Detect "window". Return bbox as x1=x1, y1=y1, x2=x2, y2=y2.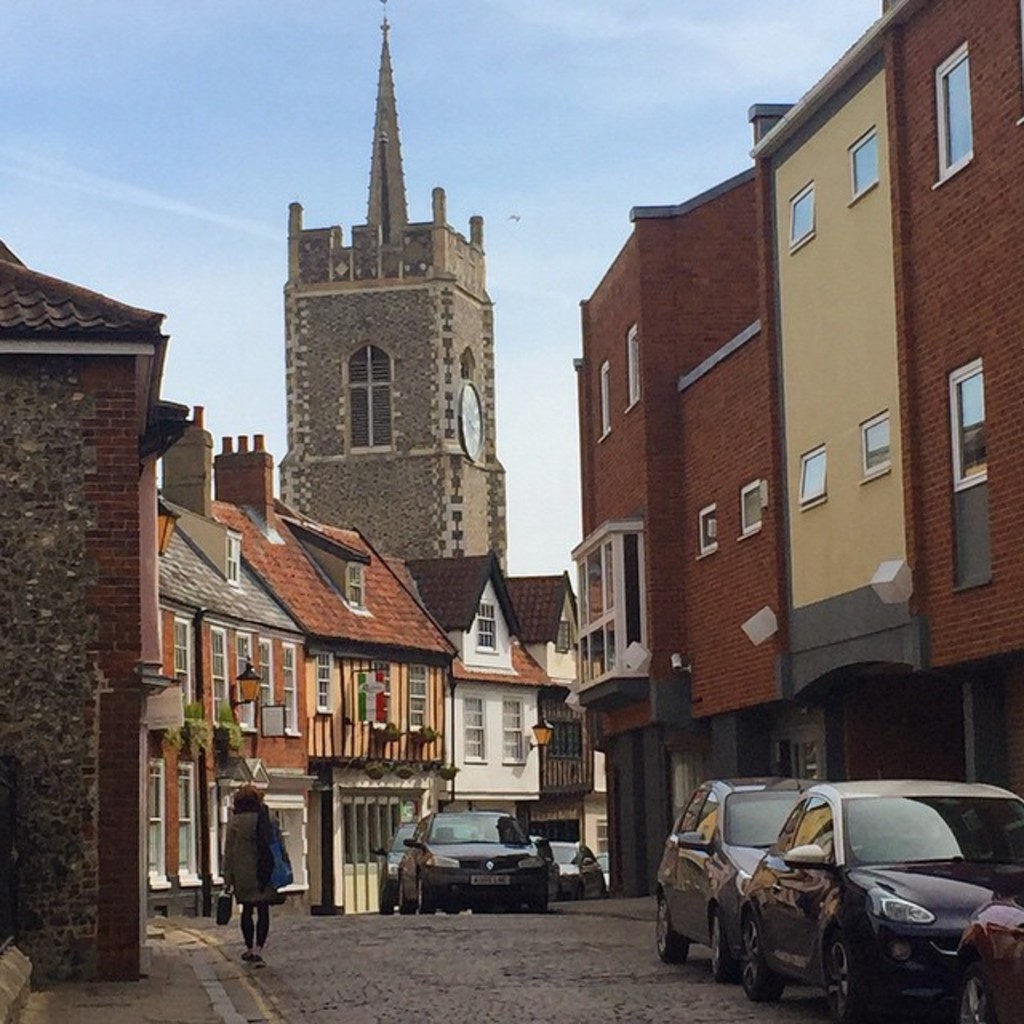
x1=797, y1=446, x2=827, y2=504.
